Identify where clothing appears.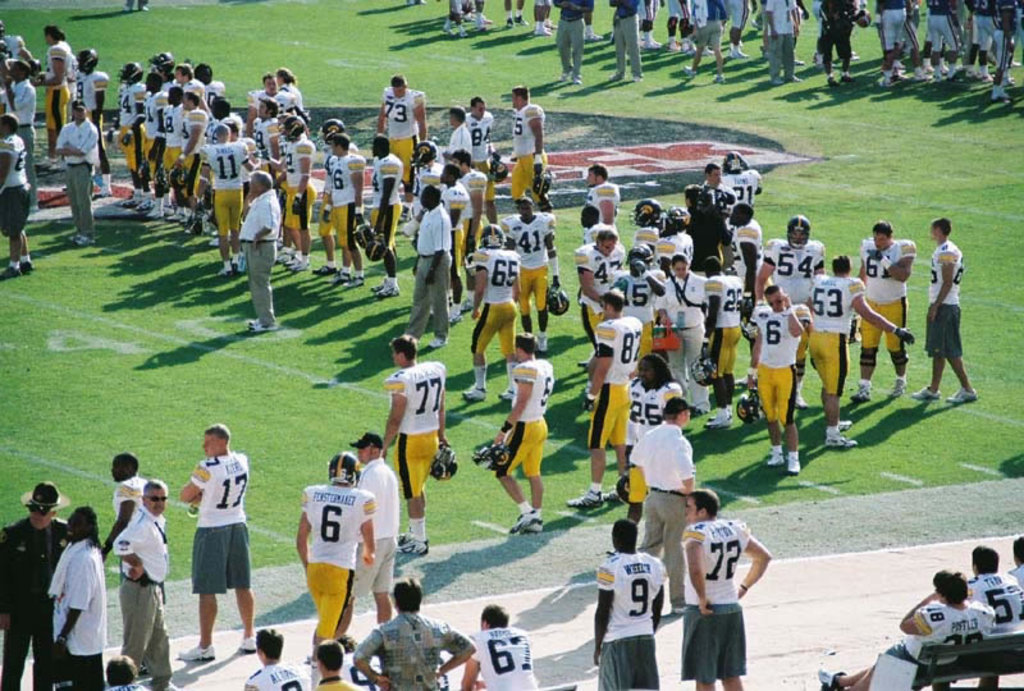
Appears at box(113, 479, 141, 531).
